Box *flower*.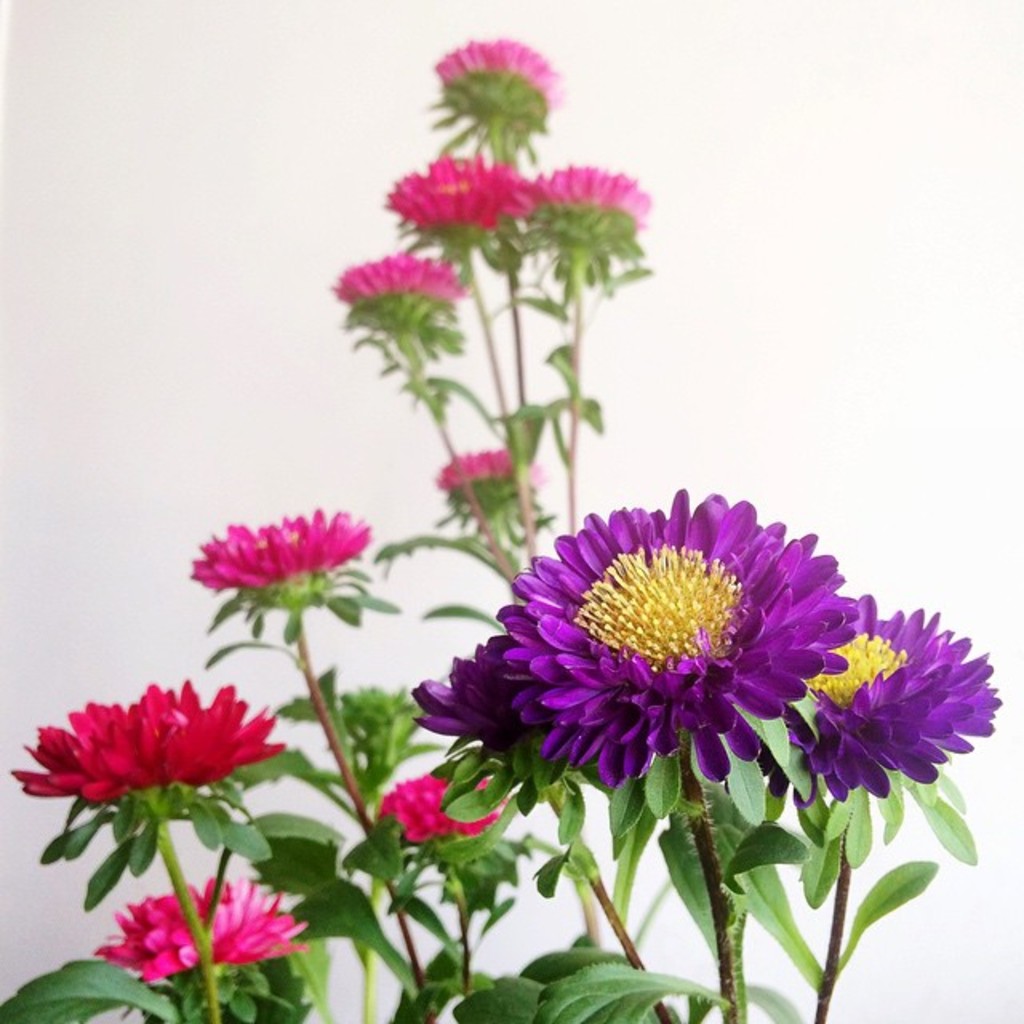
(435, 442, 547, 520).
